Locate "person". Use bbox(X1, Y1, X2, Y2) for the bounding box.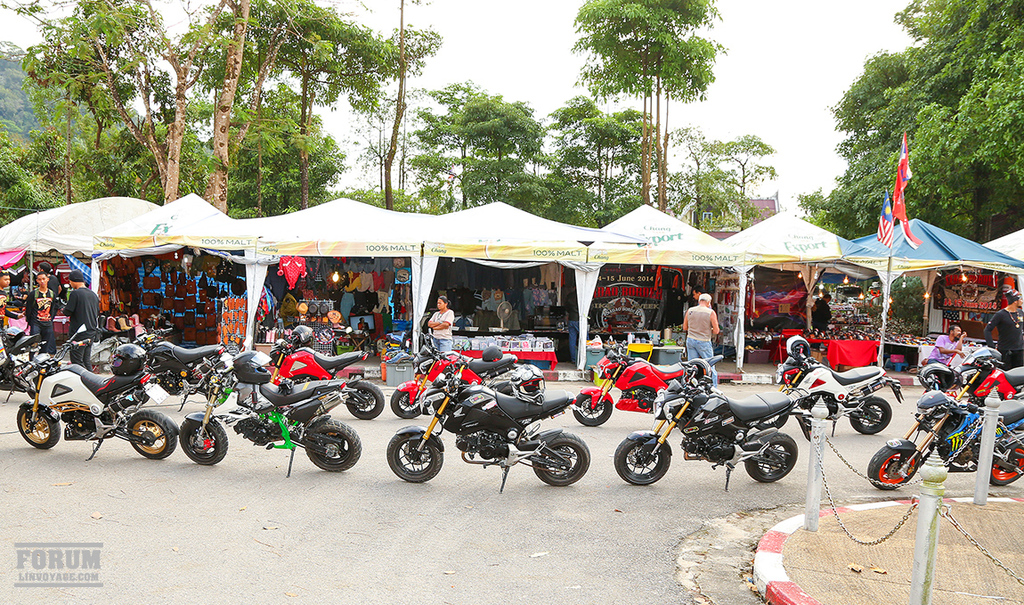
bbox(64, 277, 98, 371).
